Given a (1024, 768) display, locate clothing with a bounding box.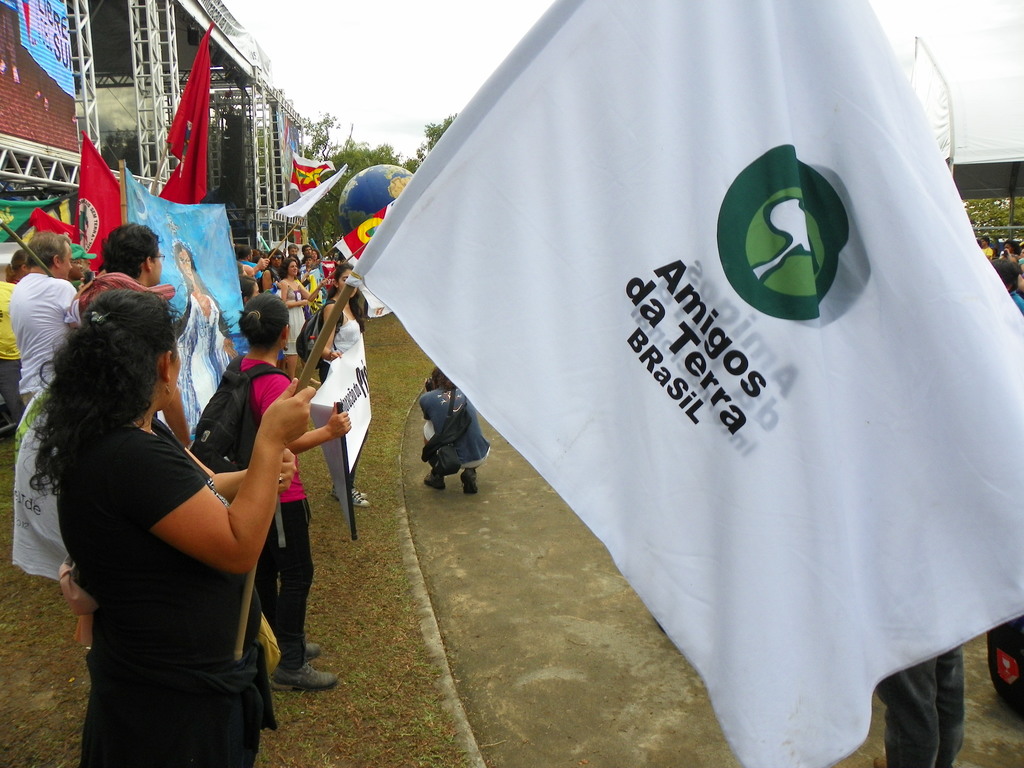
Located: [left=0, top=279, right=35, bottom=431].
